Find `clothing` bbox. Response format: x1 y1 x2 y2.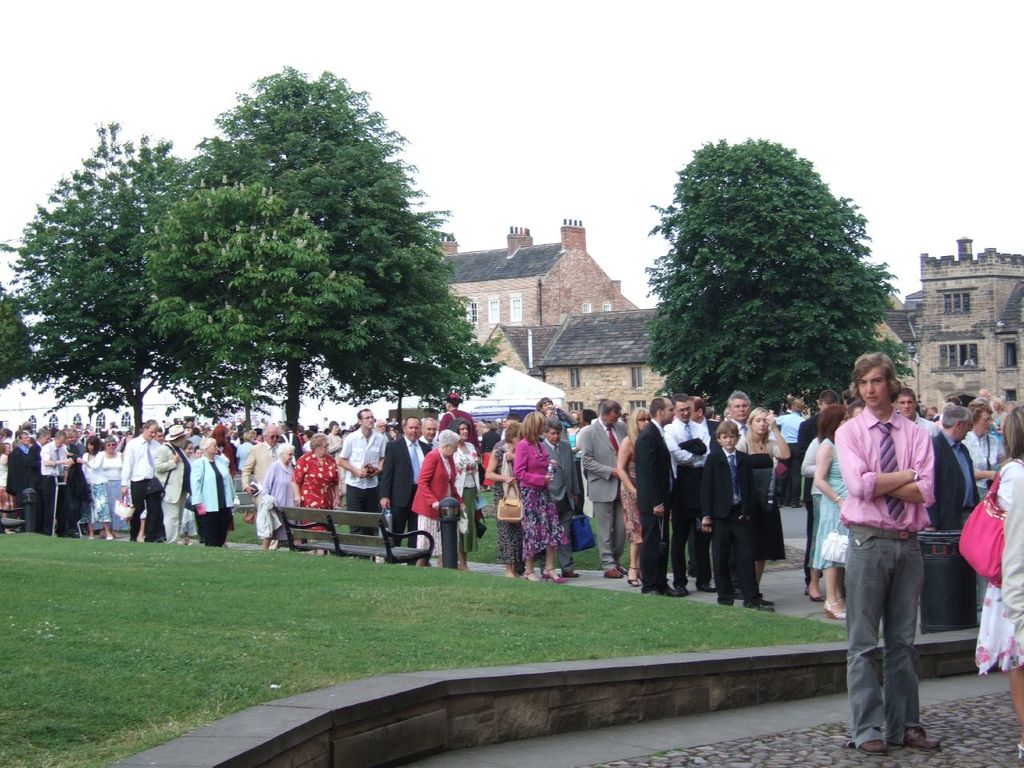
126 440 158 538.
